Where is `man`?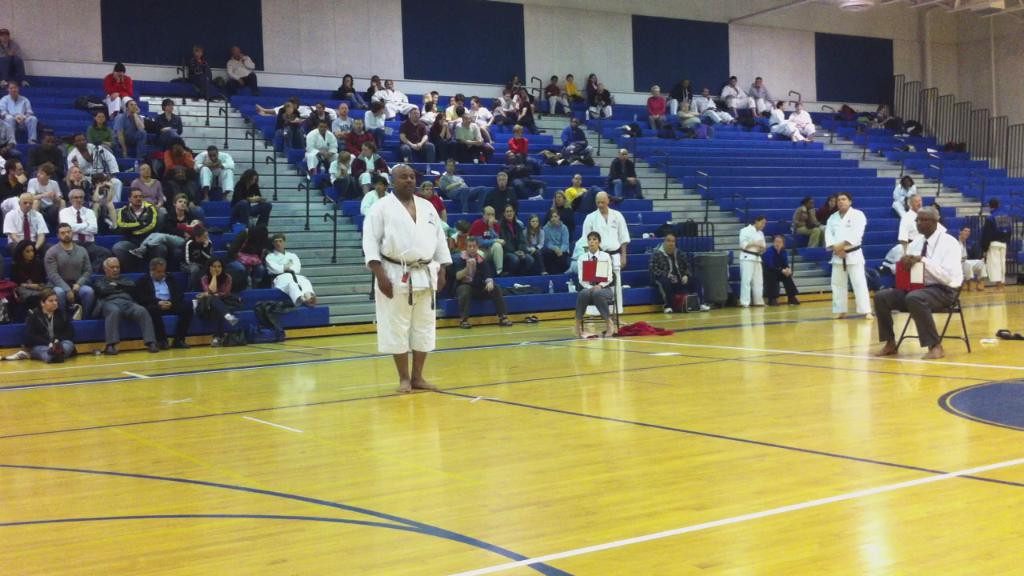
bbox(747, 77, 774, 113).
